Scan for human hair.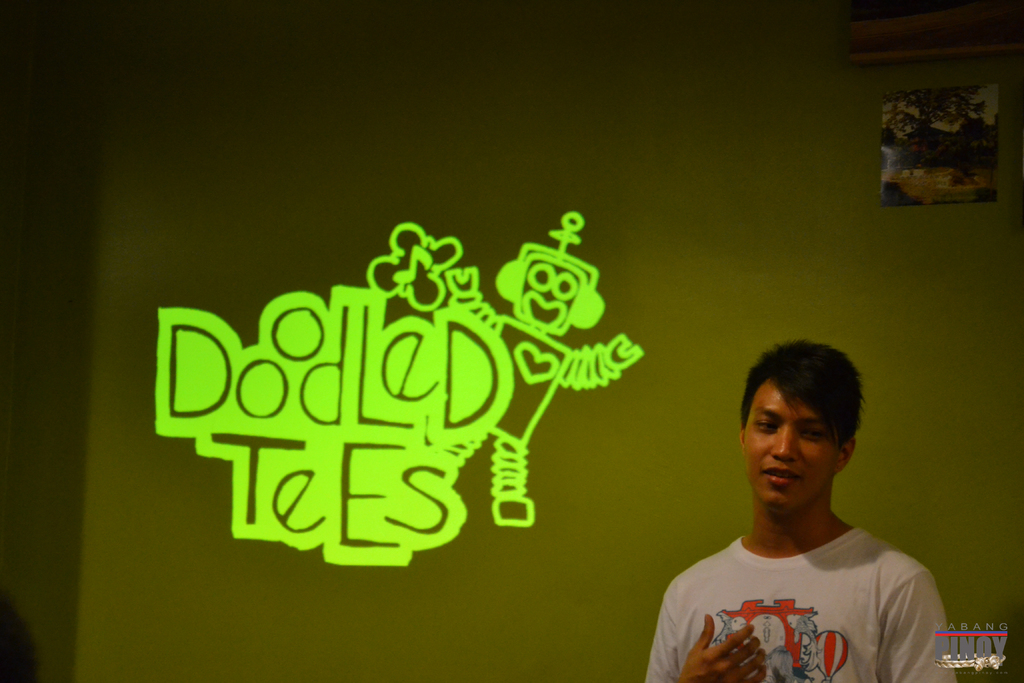
Scan result: (left=733, top=335, right=870, bottom=435).
